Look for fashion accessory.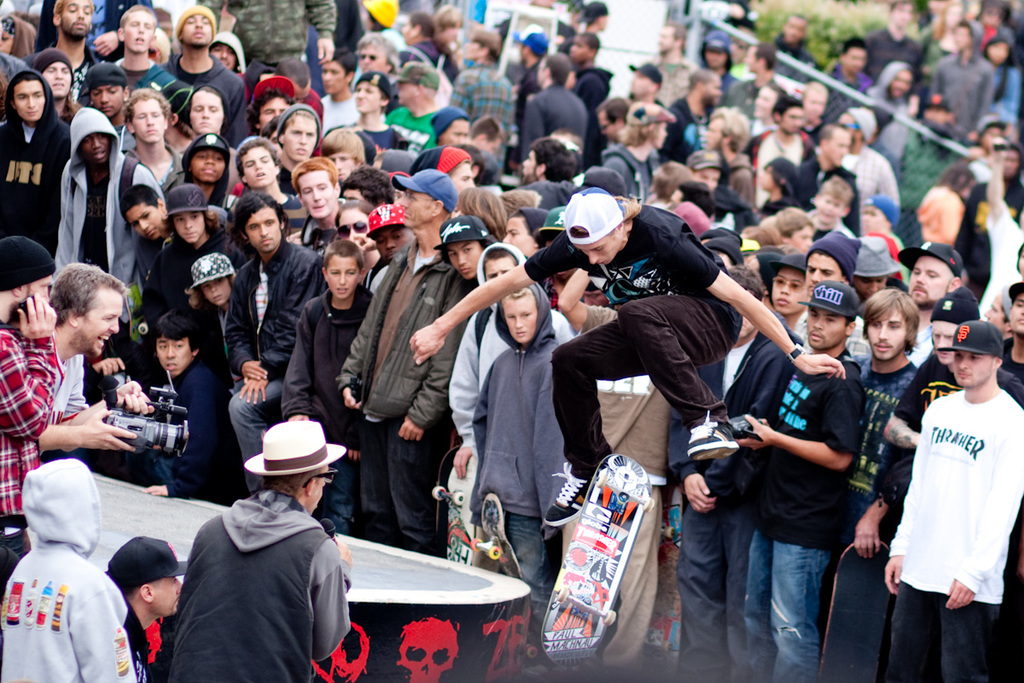
Found: Rect(934, 318, 1005, 358).
